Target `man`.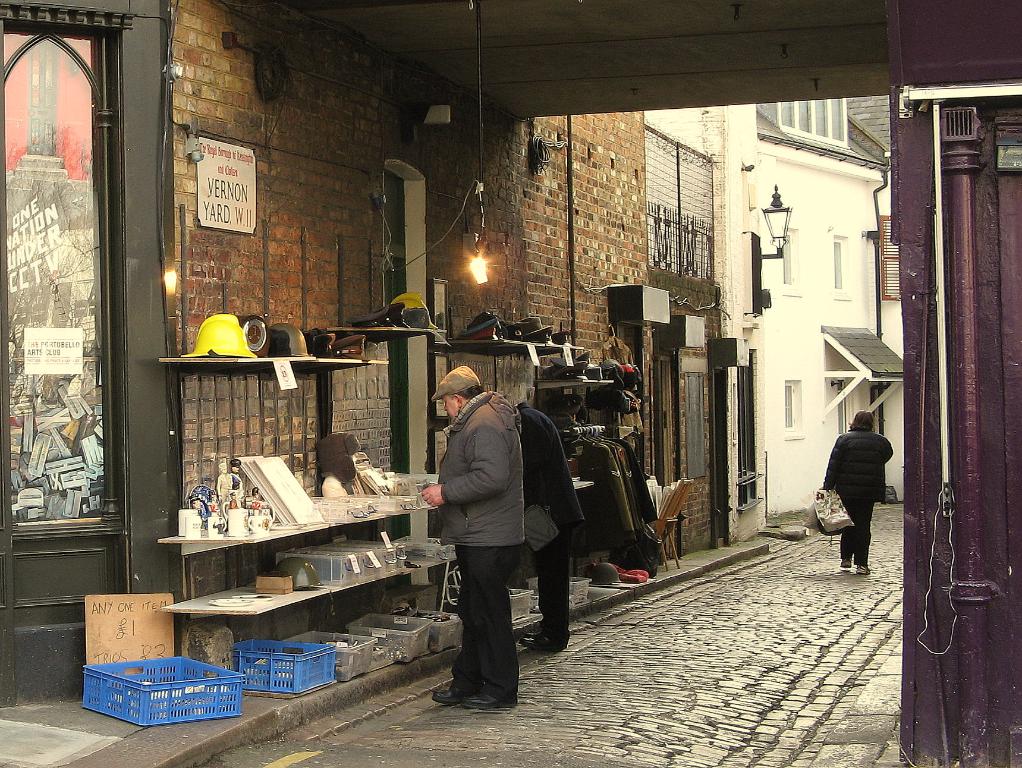
Target region: [420, 365, 573, 717].
